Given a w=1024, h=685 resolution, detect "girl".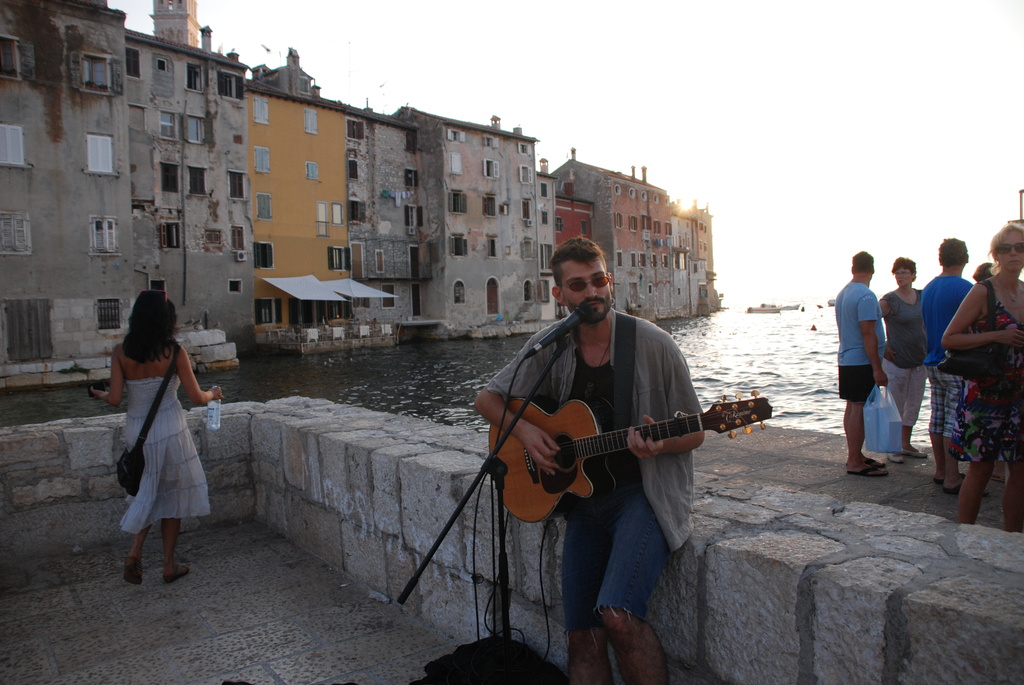
{"left": 90, "top": 283, "right": 226, "bottom": 584}.
